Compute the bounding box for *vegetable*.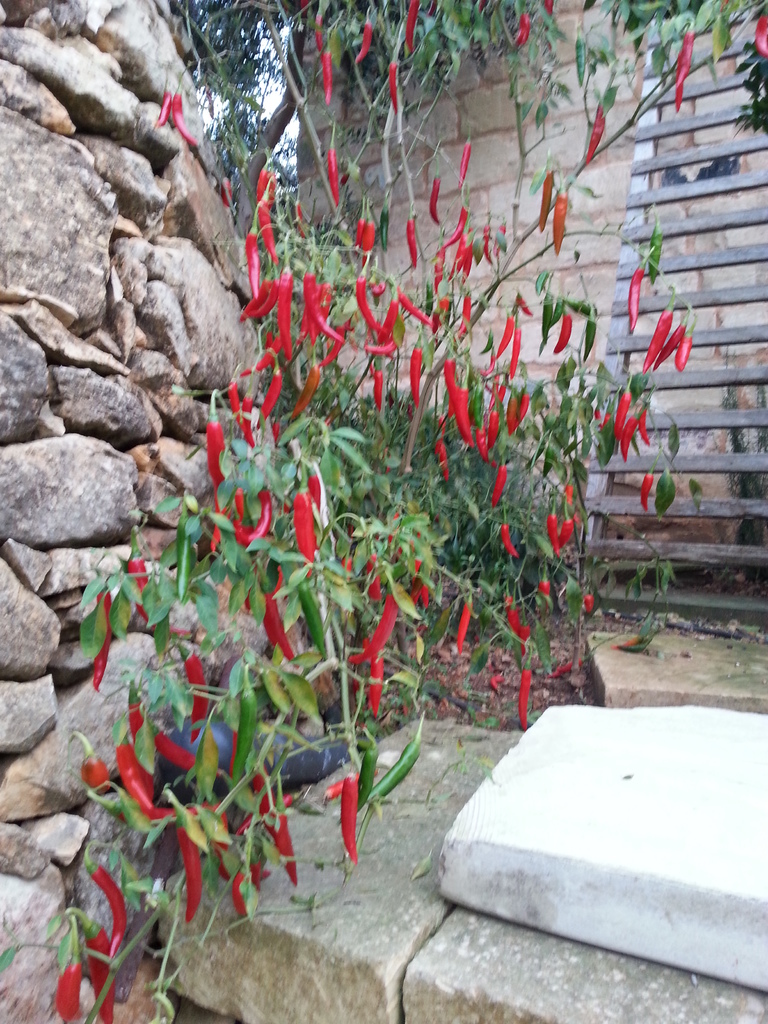
[left=678, top=330, right=689, bottom=374].
